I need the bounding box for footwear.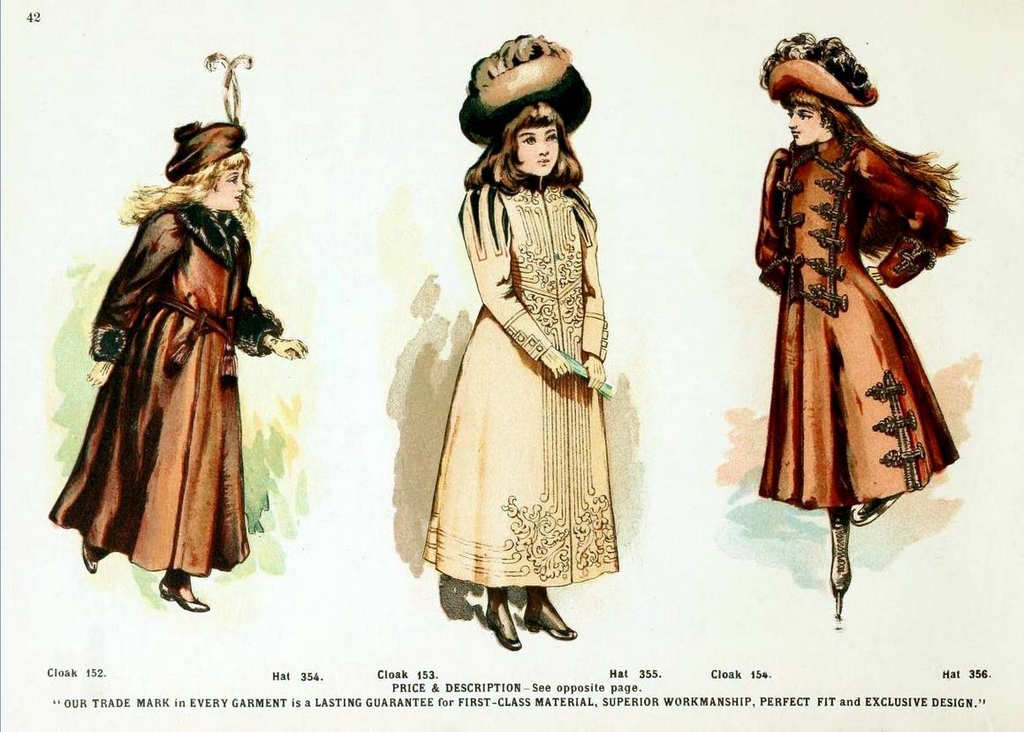
Here it is: rect(525, 601, 576, 644).
